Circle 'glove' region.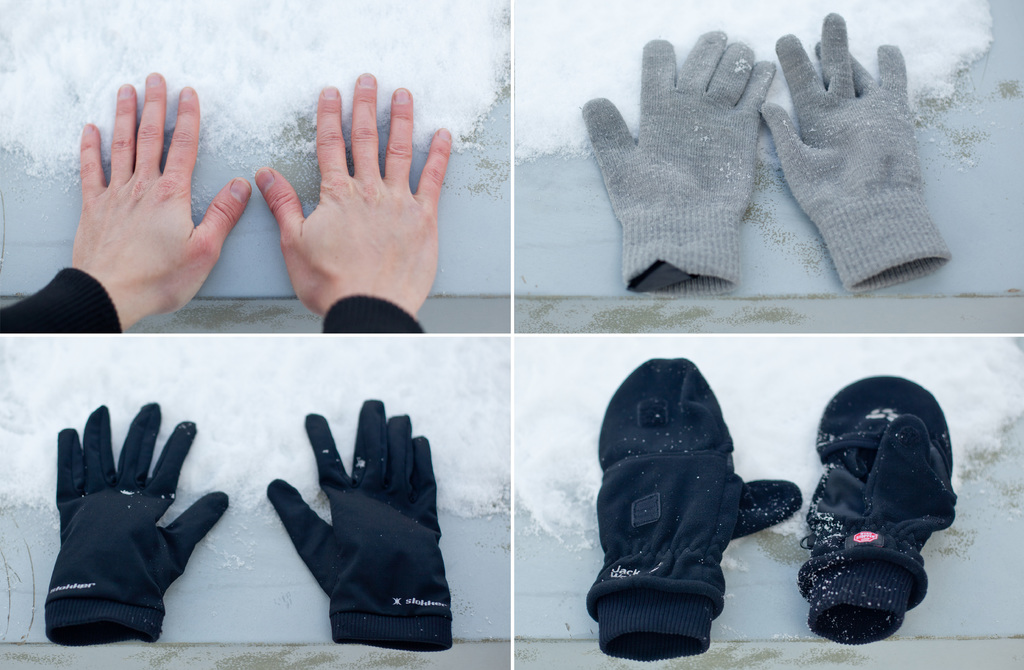
Region: [x1=754, y1=4, x2=959, y2=298].
